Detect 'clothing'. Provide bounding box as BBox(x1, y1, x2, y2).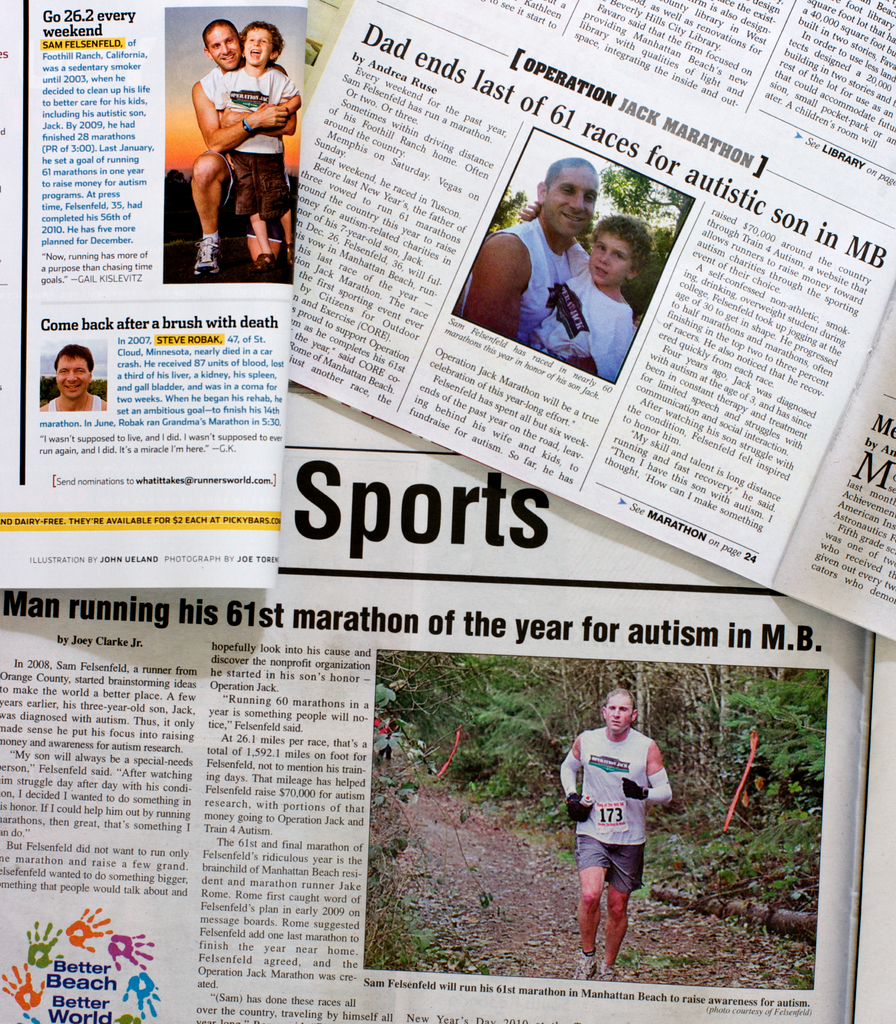
BBox(577, 723, 655, 896).
